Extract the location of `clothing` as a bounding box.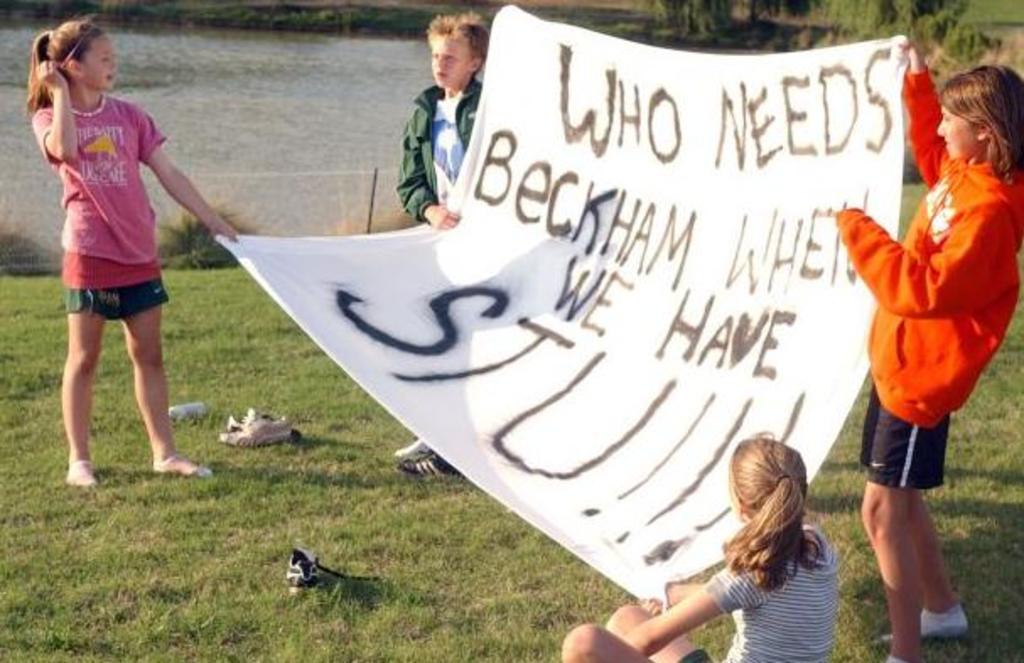
{"x1": 400, "y1": 79, "x2": 488, "y2": 226}.
